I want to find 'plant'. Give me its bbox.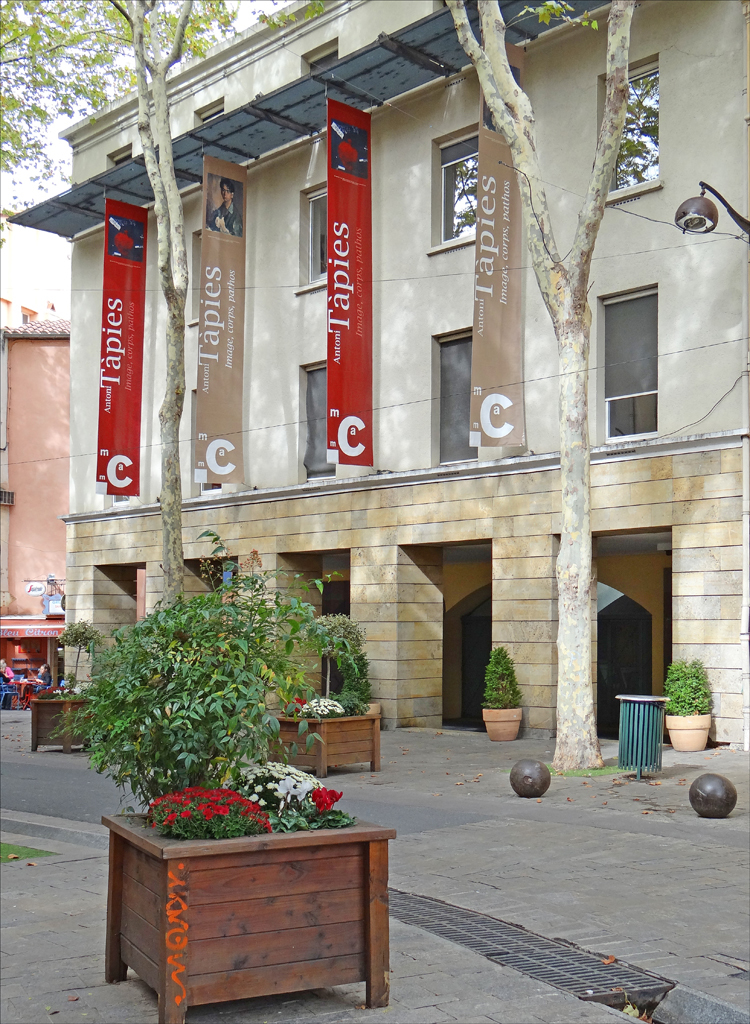
rect(482, 632, 523, 710).
